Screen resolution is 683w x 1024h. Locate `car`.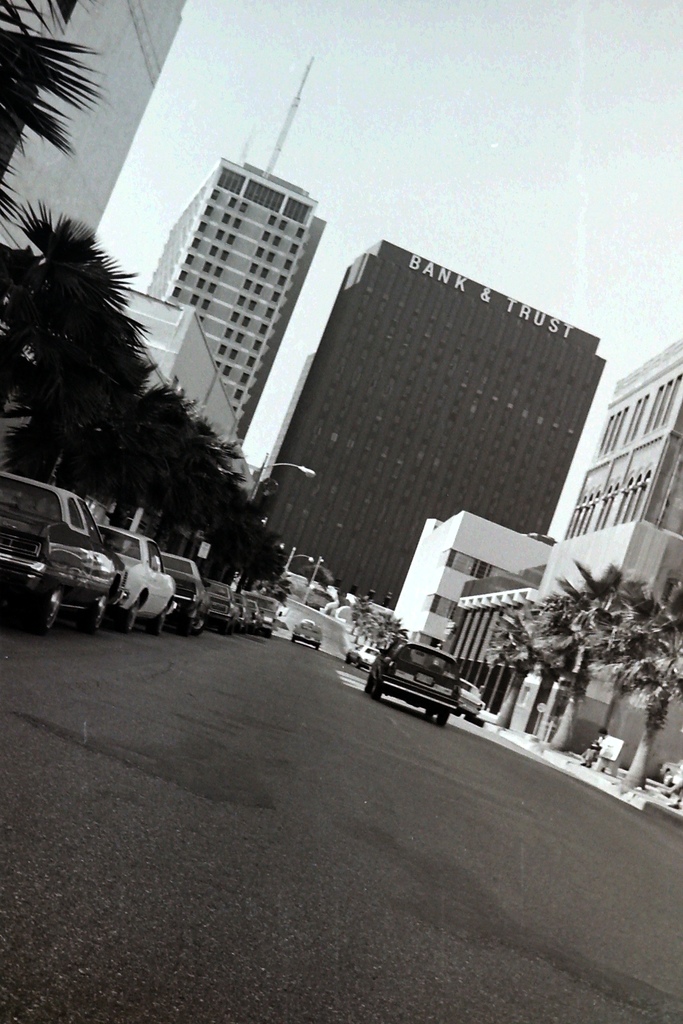
[x1=359, y1=638, x2=464, y2=727].
